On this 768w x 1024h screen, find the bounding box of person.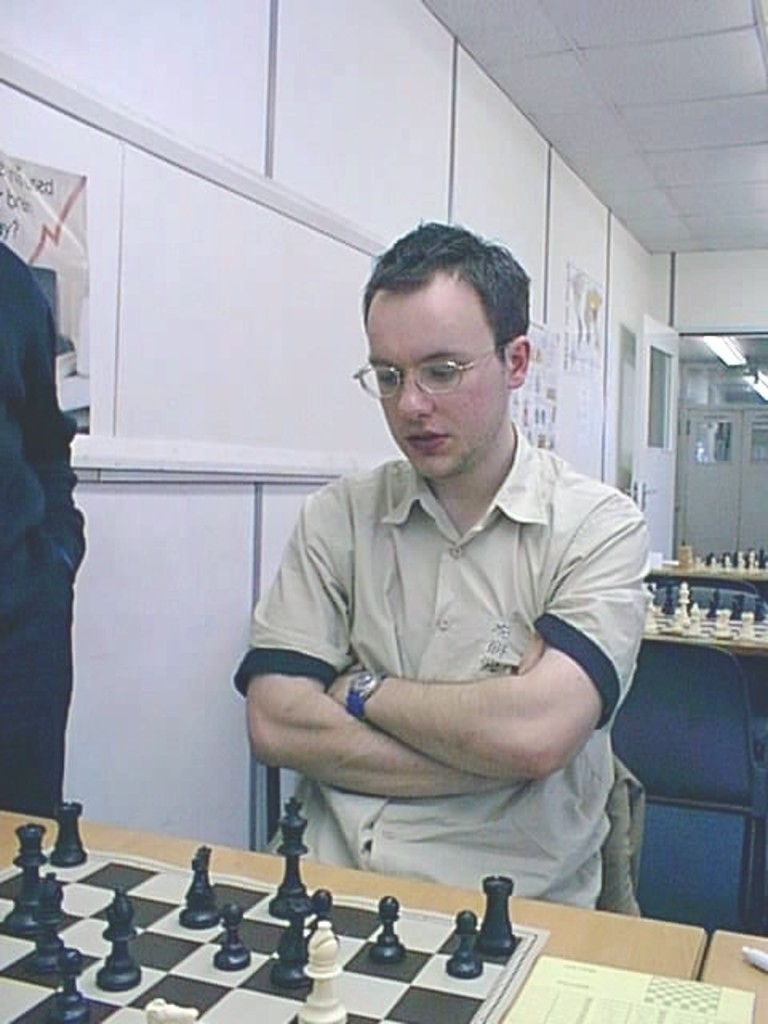
Bounding box: select_region(0, 240, 86, 816).
